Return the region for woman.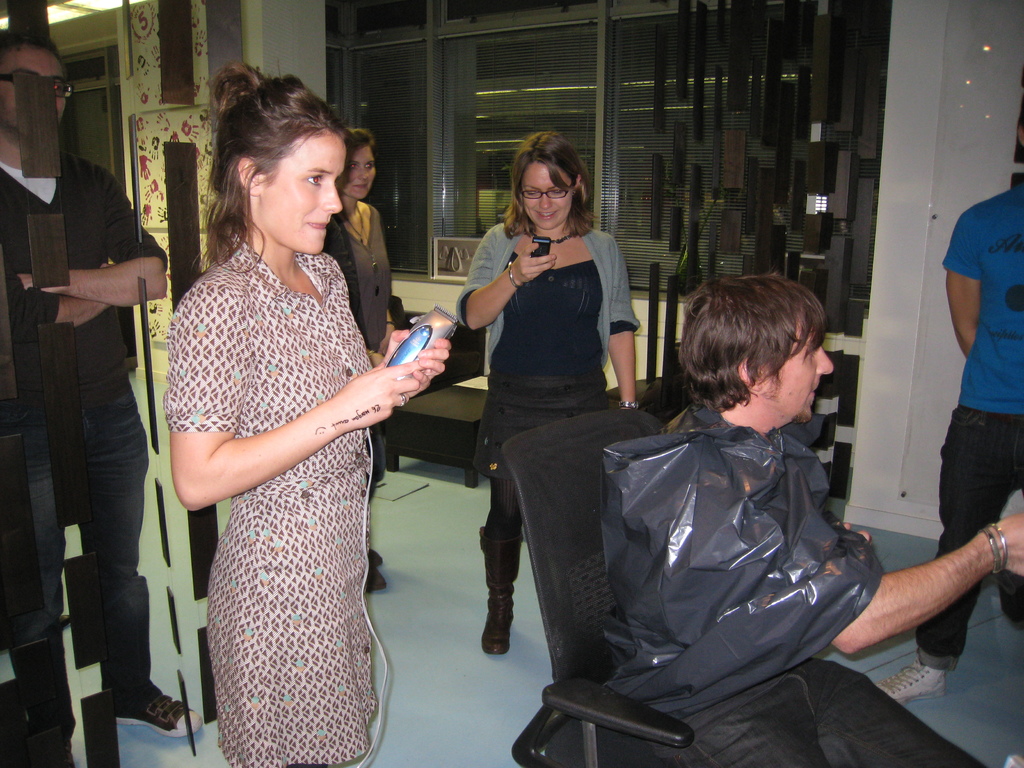
(452,127,643,659).
